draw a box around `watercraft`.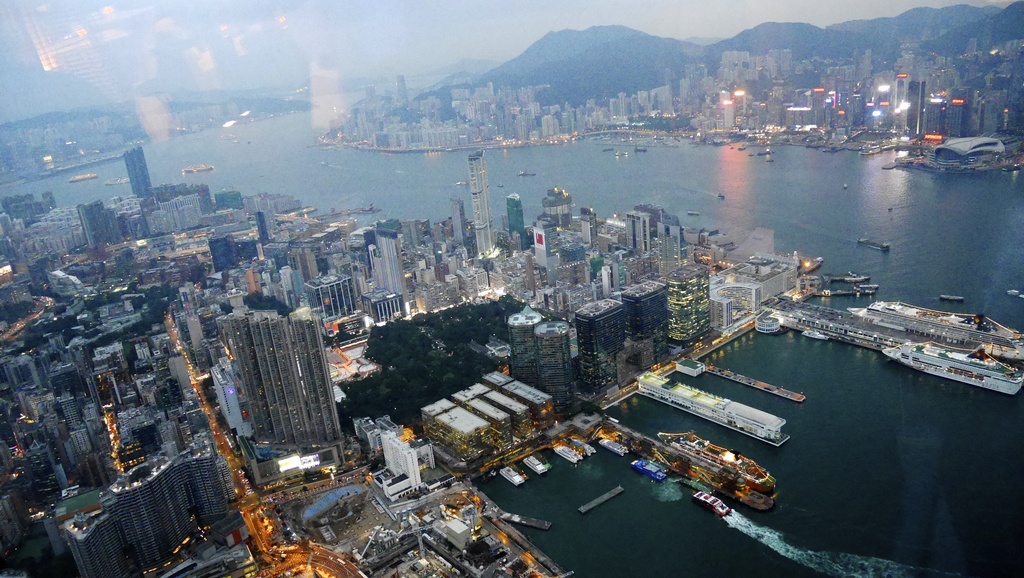
[691, 486, 733, 513].
